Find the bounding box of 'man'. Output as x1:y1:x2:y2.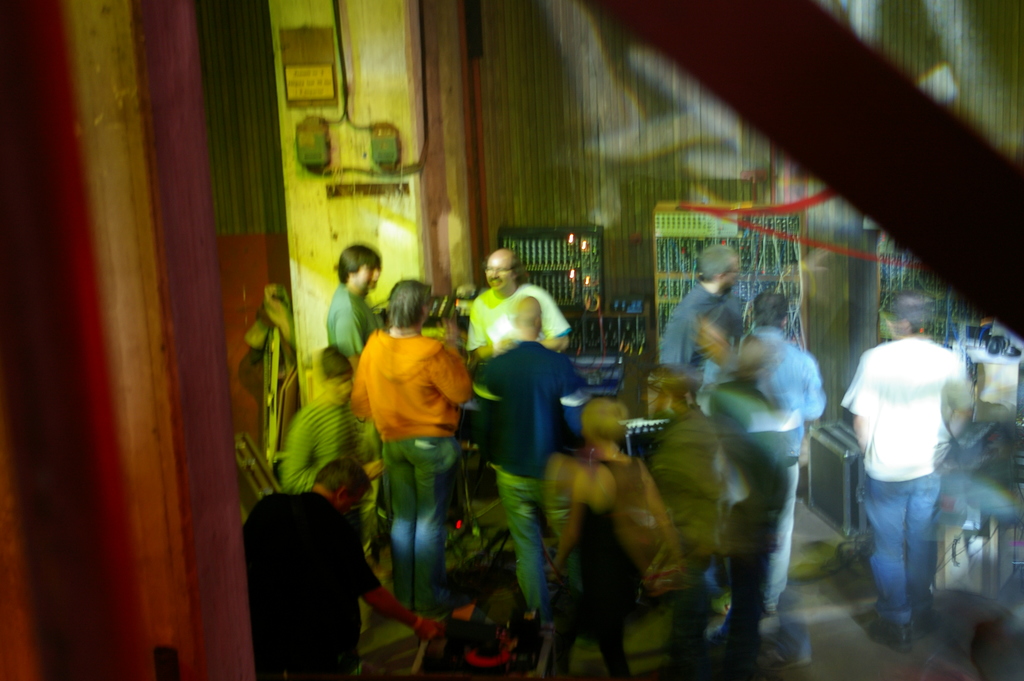
477:250:572:363.
